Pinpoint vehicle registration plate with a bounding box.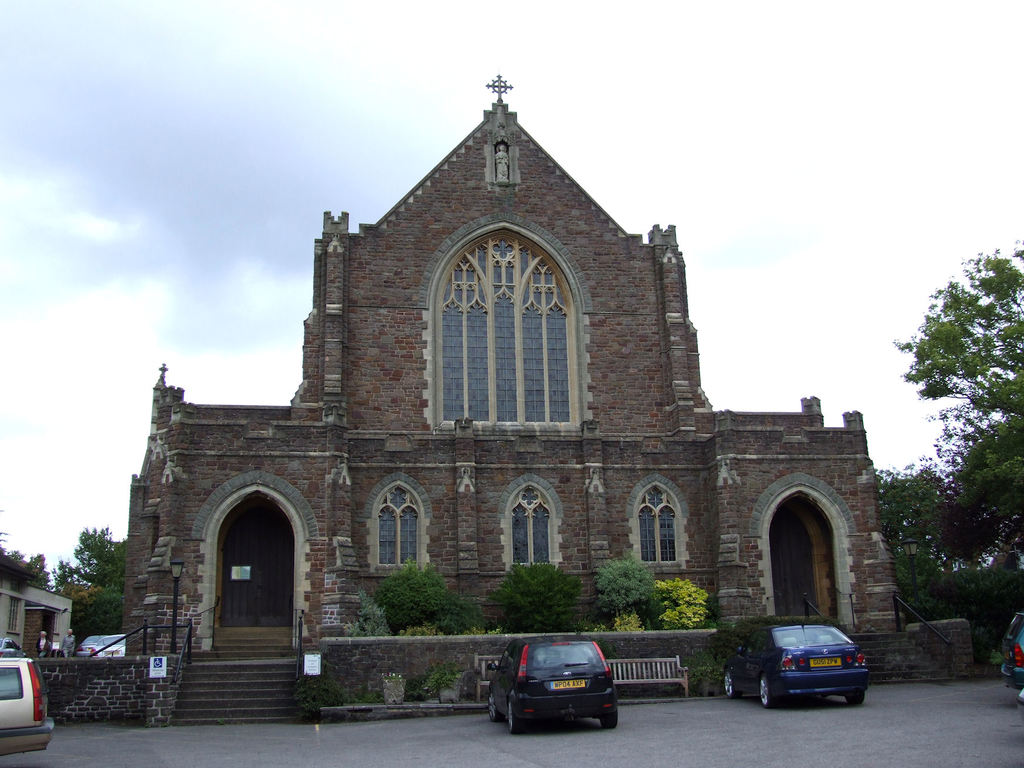
(547, 676, 584, 692).
